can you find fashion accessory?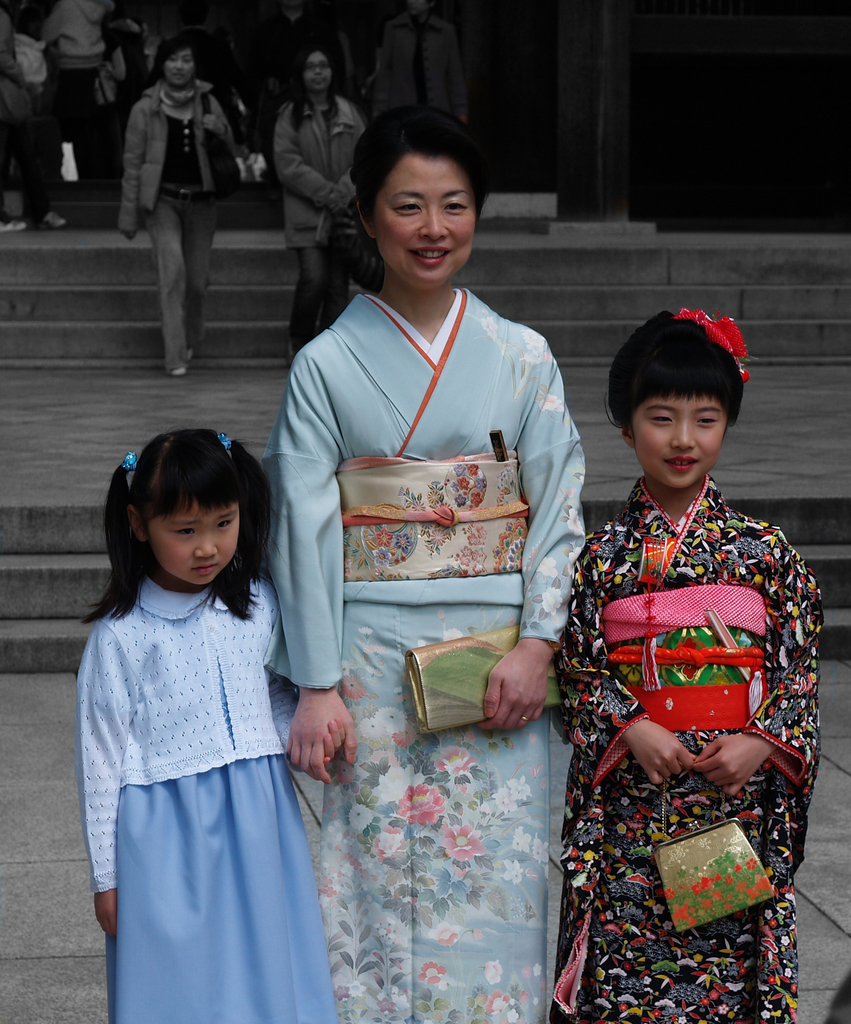
Yes, bounding box: [674,311,758,383].
